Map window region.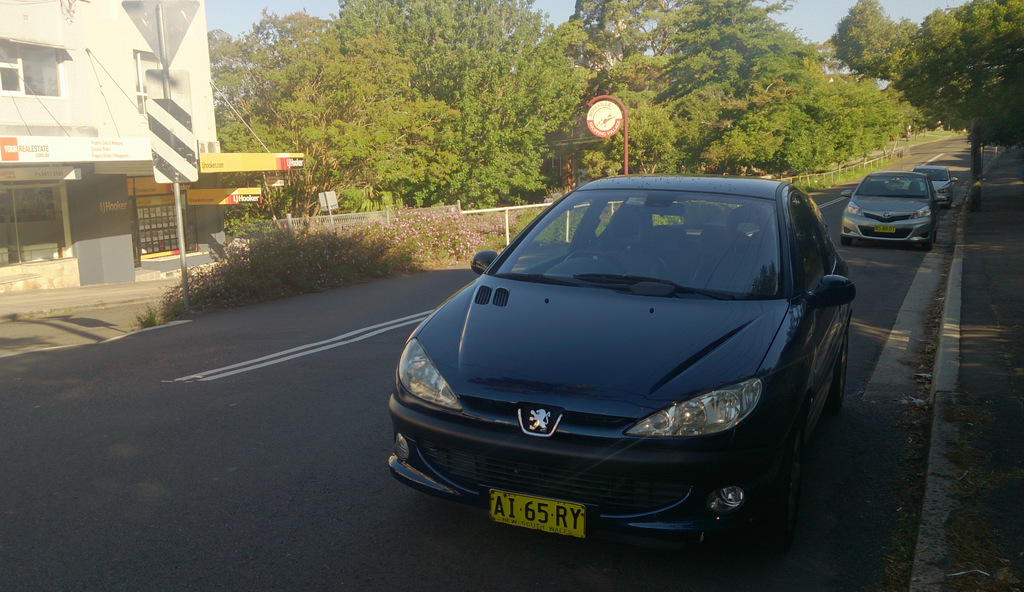
Mapped to locate(0, 37, 62, 95).
